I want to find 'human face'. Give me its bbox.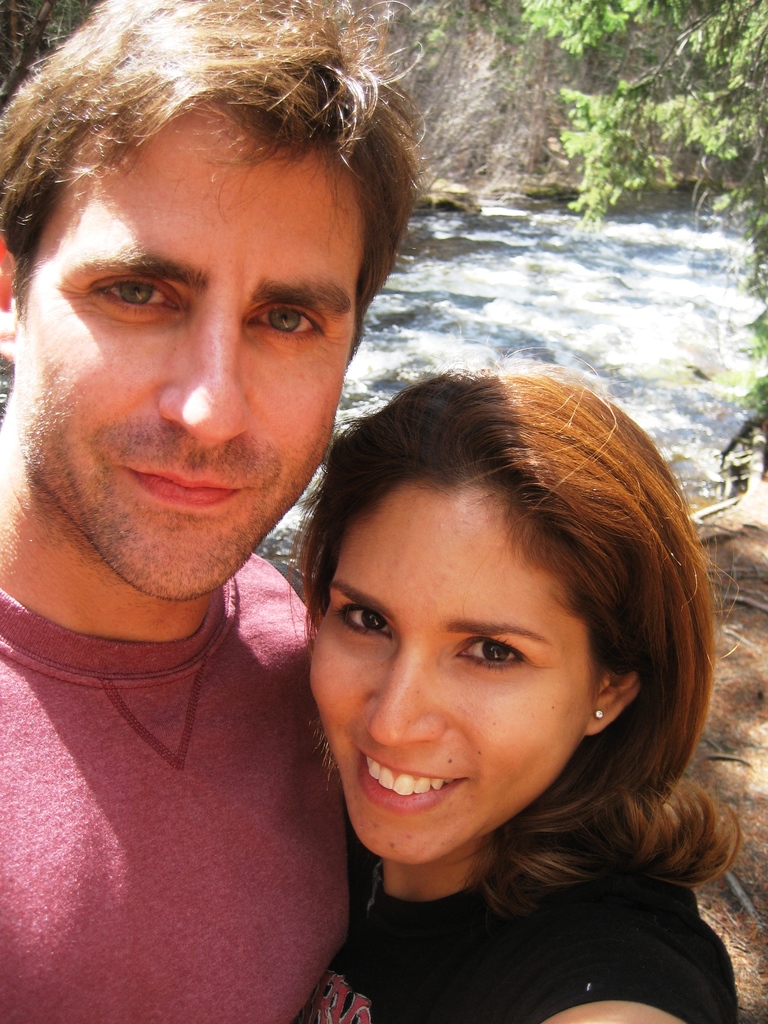
308,488,591,865.
